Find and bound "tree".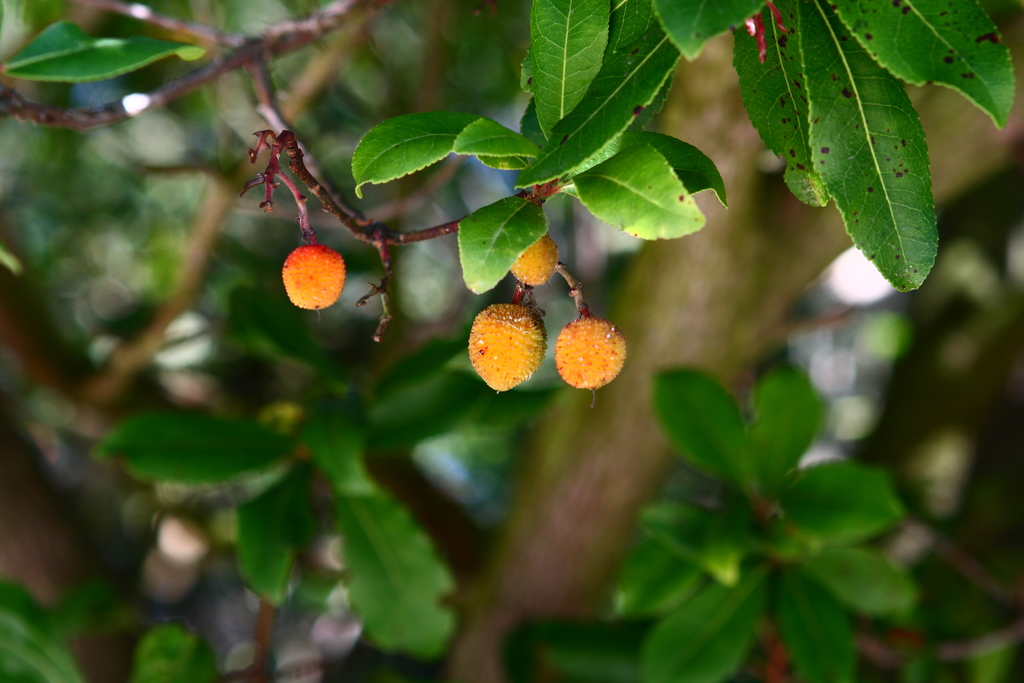
Bound: 0, 0, 1023, 682.
